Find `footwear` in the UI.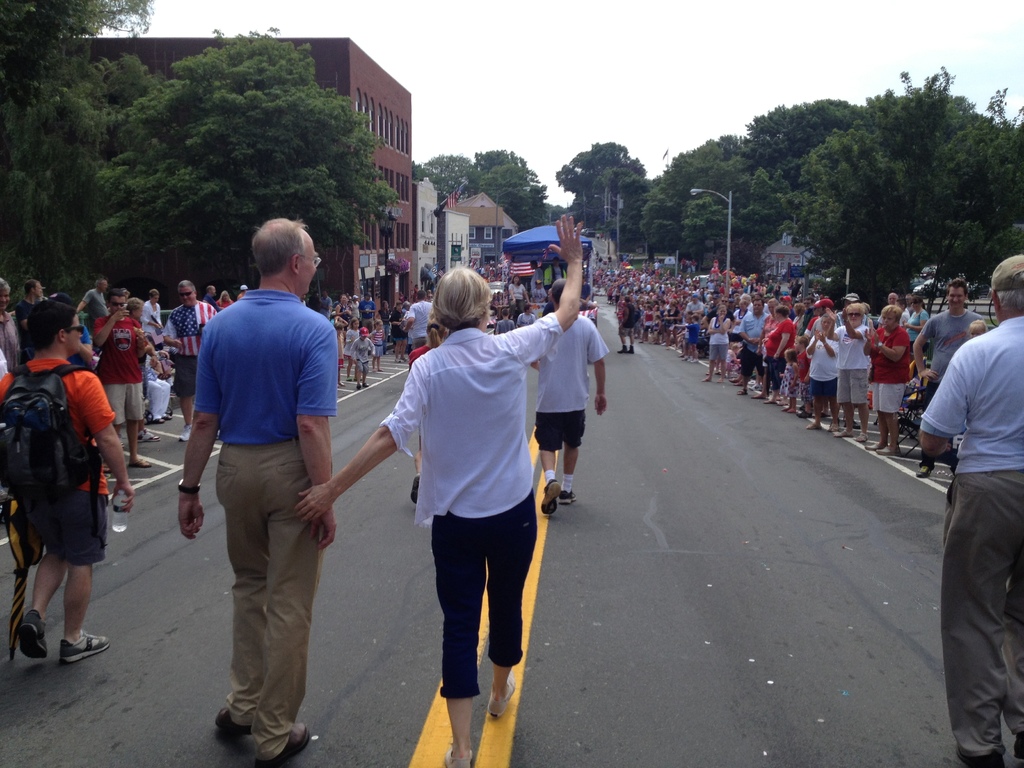
UI element at bbox=[878, 447, 899, 454].
